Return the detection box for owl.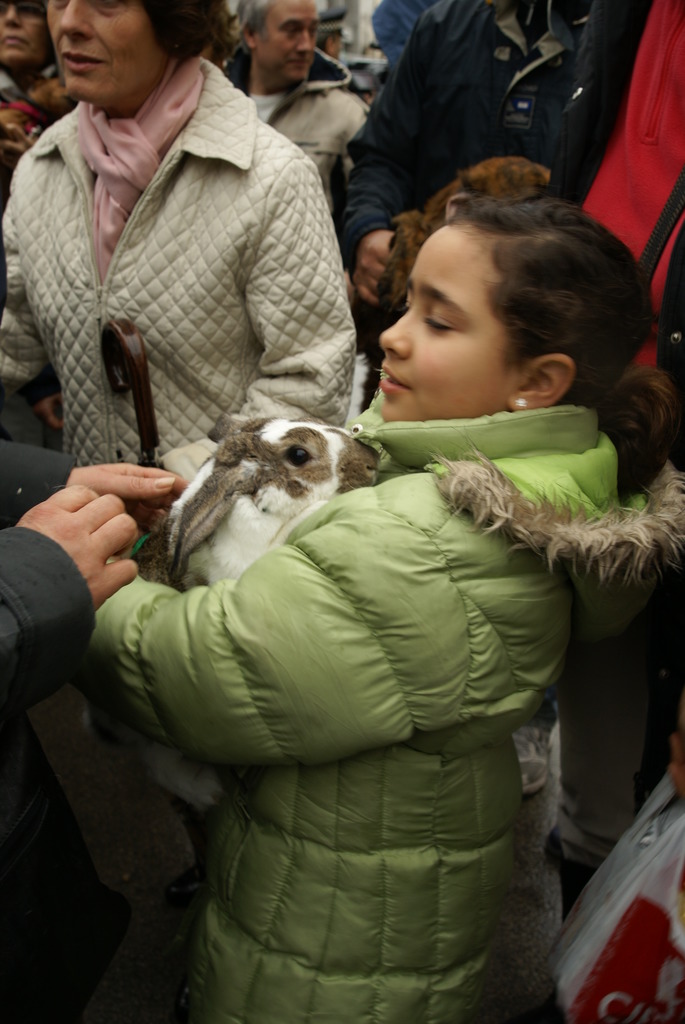
150:419:372:806.
